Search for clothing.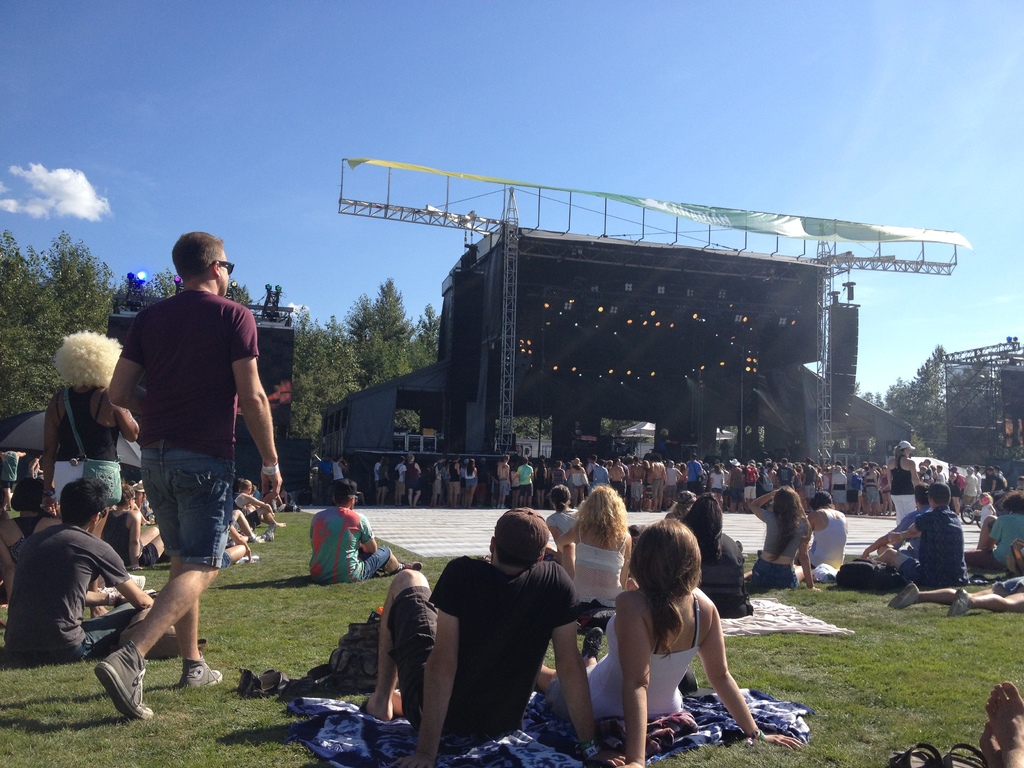
Found at crop(960, 470, 979, 504).
